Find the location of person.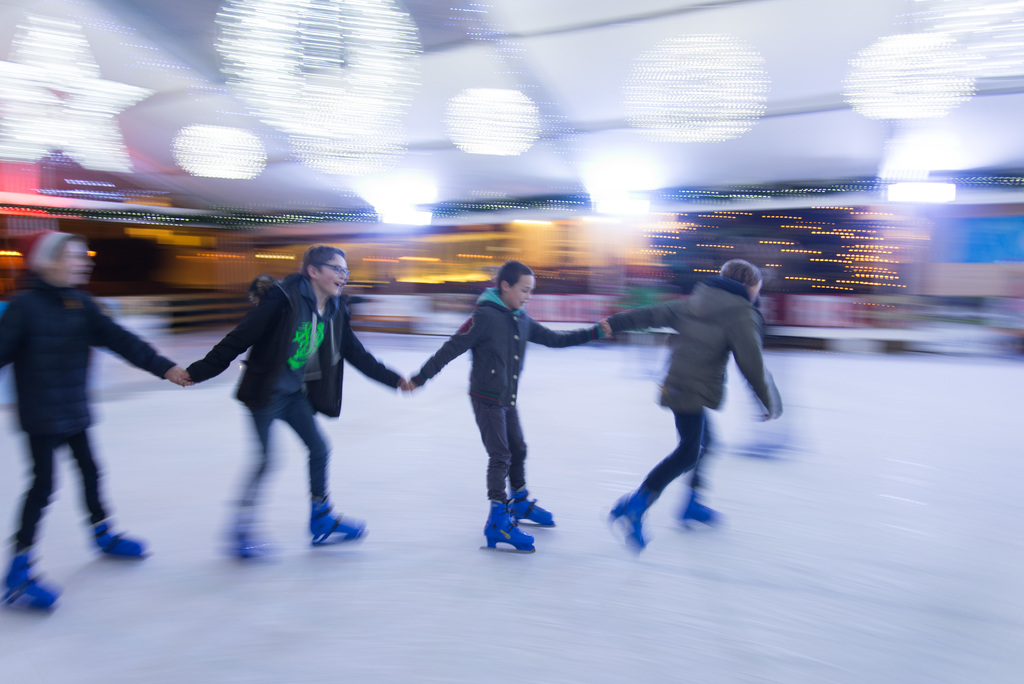
Location: <box>0,217,180,614</box>.
